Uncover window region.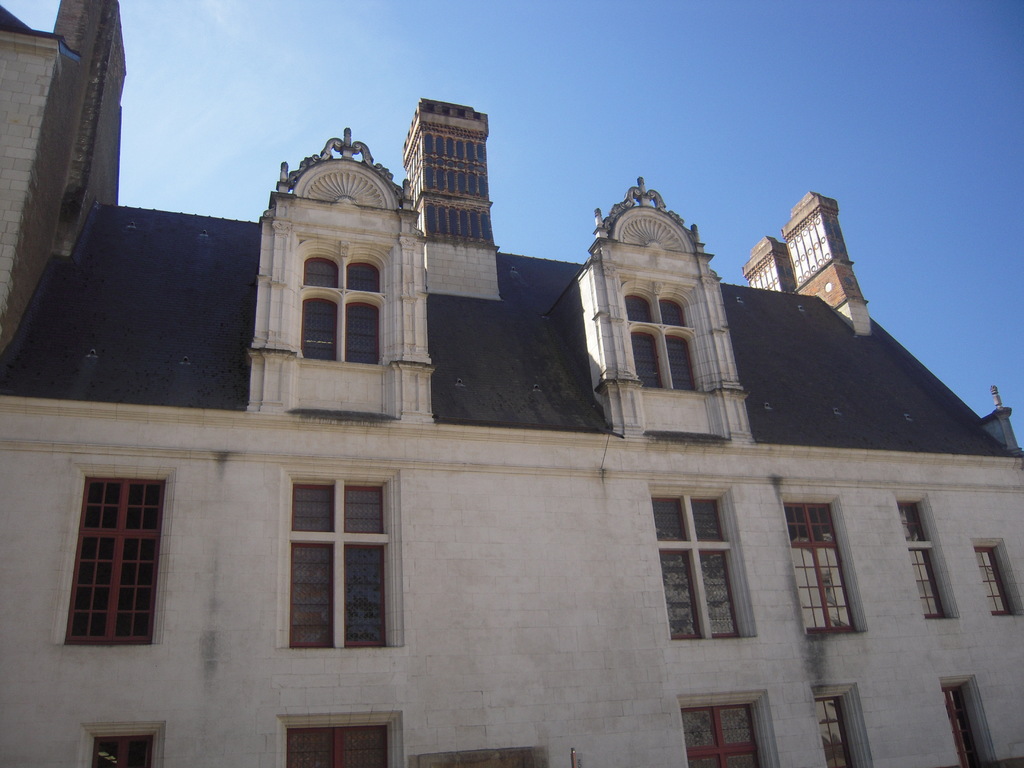
Uncovered: x1=301, y1=258, x2=339, y2=285.
